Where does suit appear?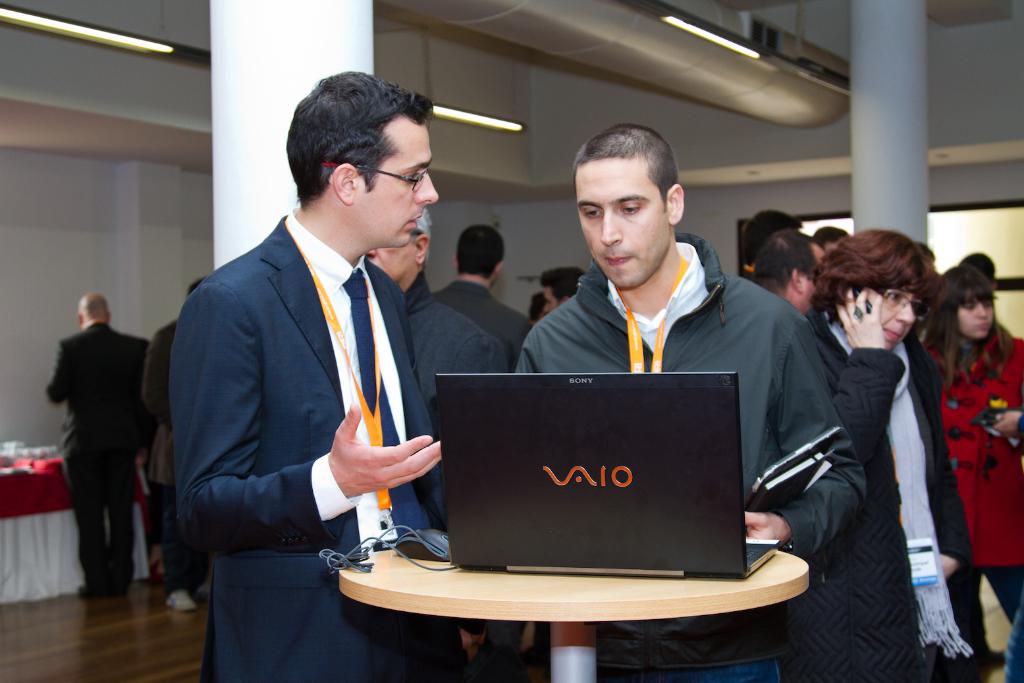
Appears at bbox=[446, 281, 529, 364].
